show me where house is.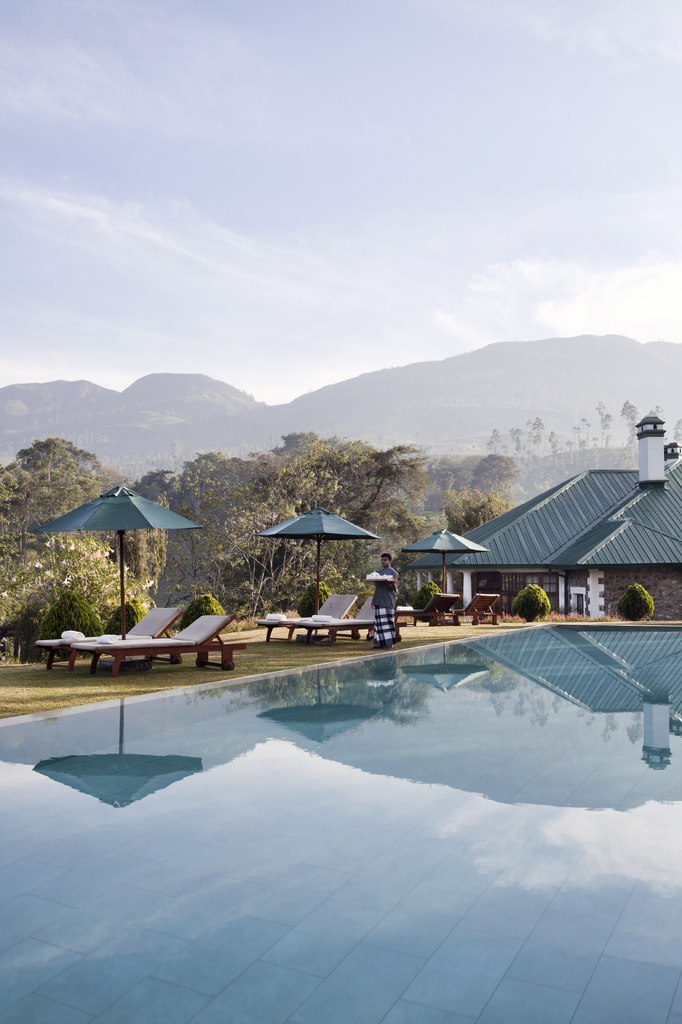
house is at BBox(445, 460, 670, 633).
